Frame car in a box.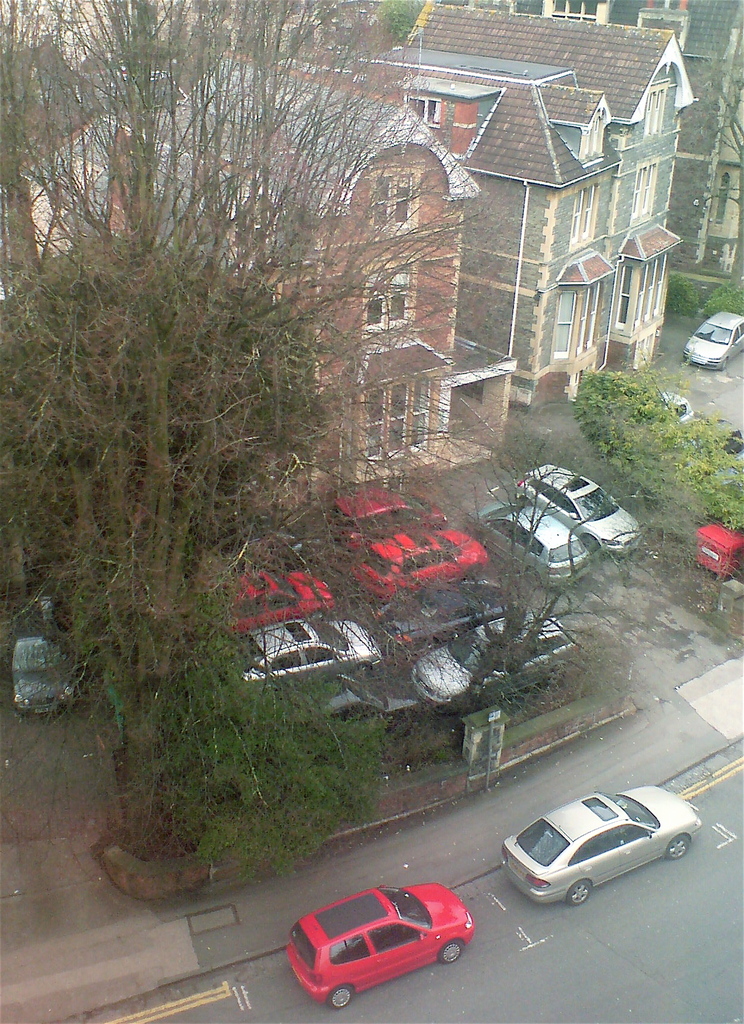
x1=361, y1=577, x2=512, y2=650.
